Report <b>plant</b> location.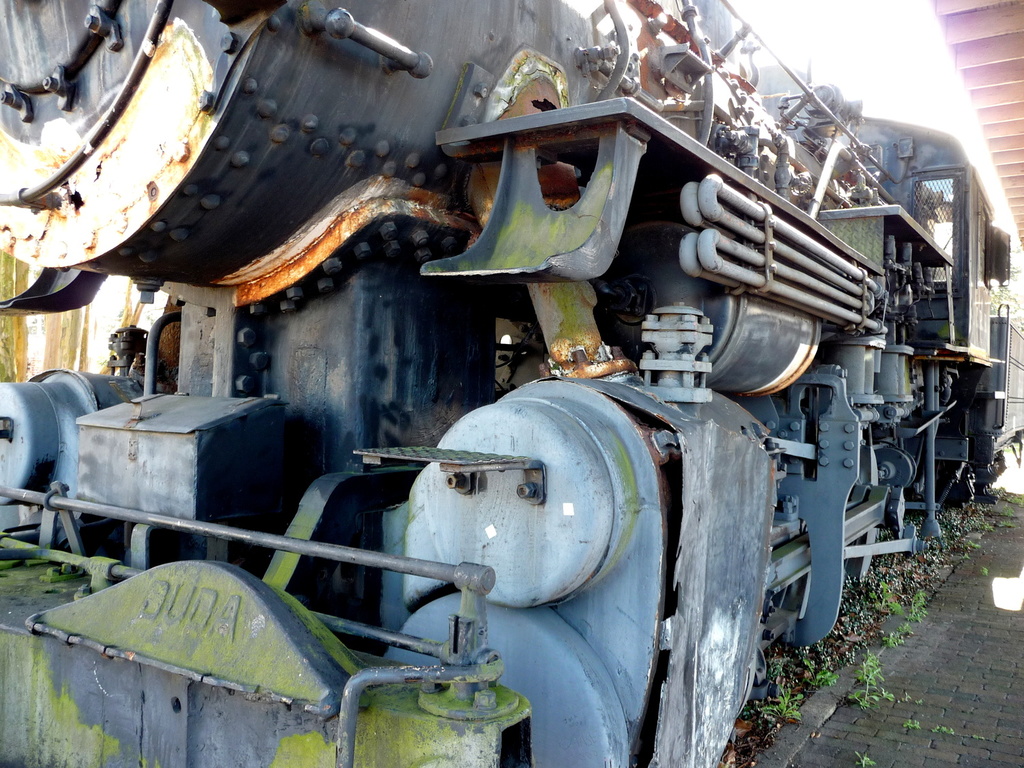
Report: rect(847, 653, 892, 706).
